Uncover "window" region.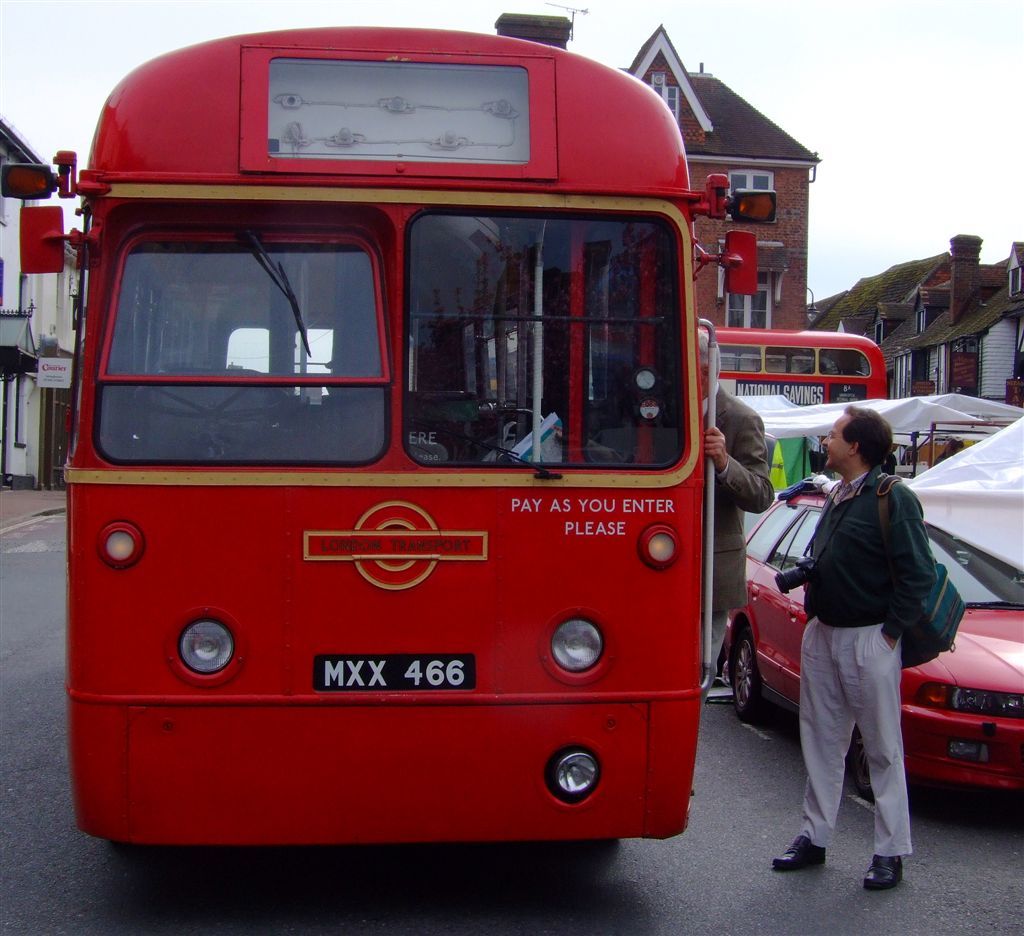
Uncovered: left=723, top=168, right=780, bottom=223.
